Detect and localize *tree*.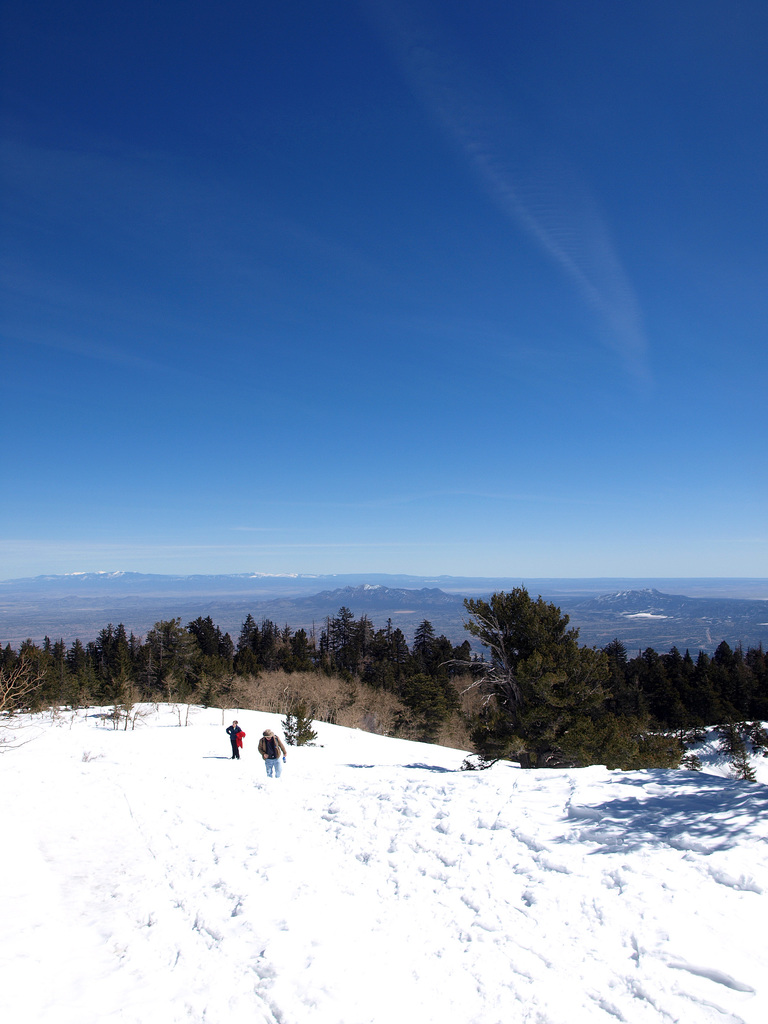
Localized at box=[714, 720, 760, 785].
